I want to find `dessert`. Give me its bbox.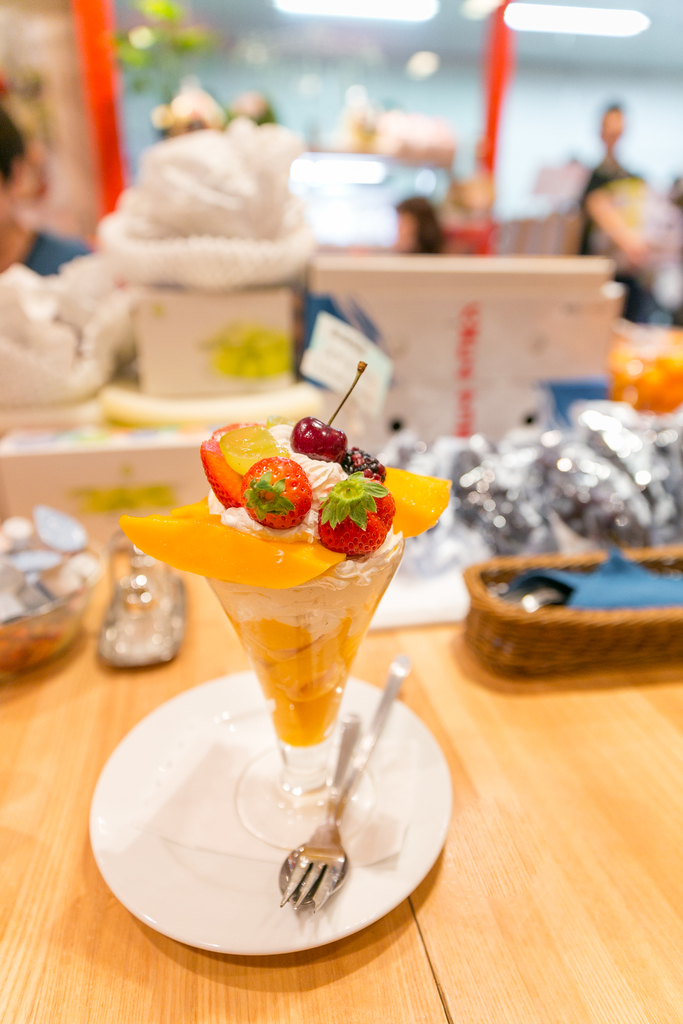
x1=637, y1=398, x2=682, y2=531.
